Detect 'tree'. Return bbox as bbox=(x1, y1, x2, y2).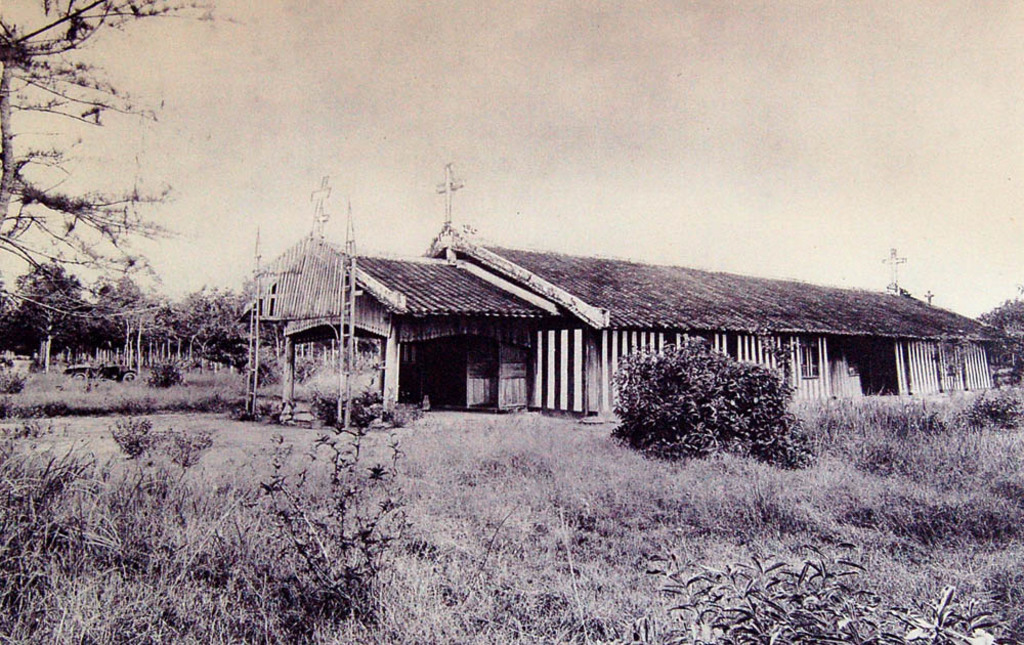
bbox=(617, 344, 817, 472).
